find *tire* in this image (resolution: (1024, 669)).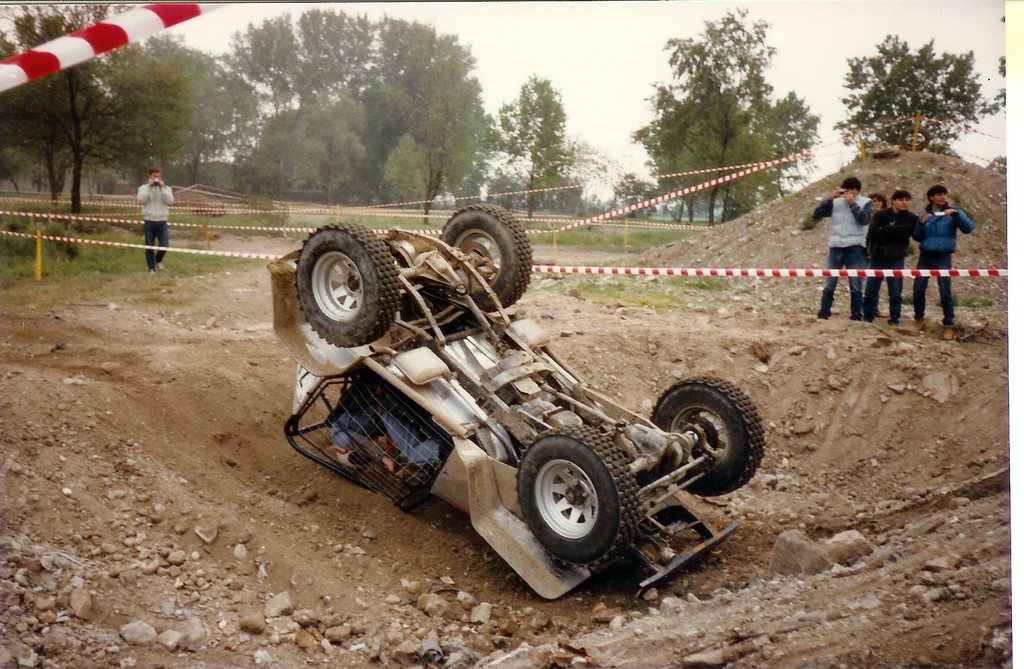
region(515, 424, 644, 574).
